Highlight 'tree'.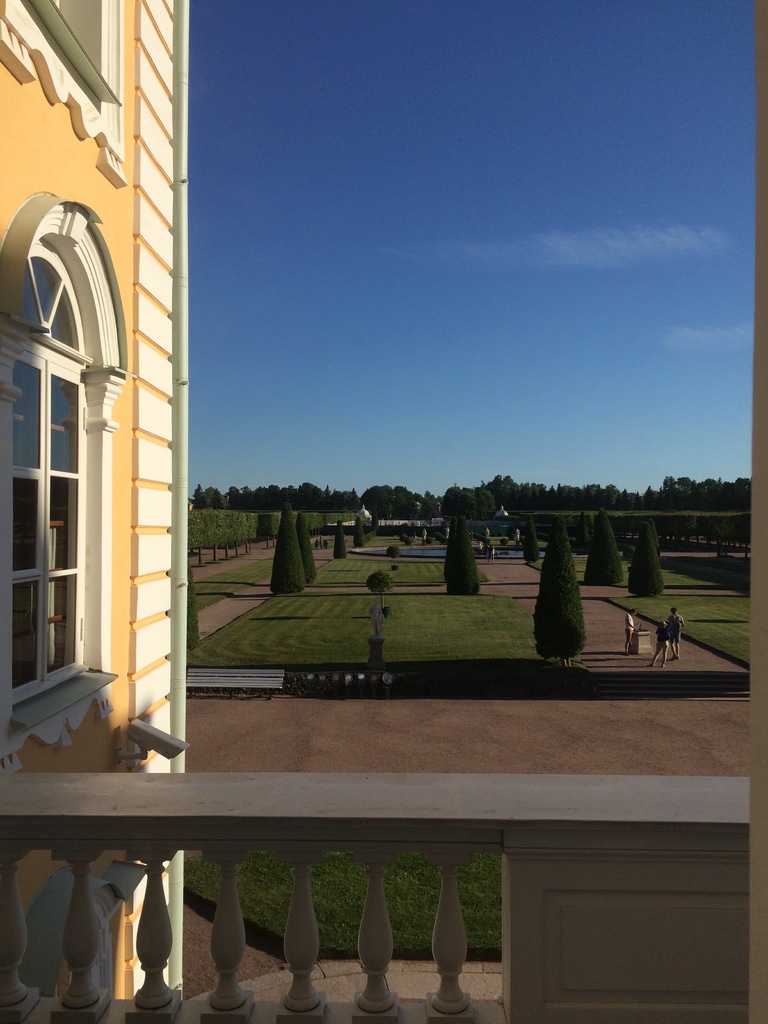
Highlighted region: locate(532, 515, 589, 666).
